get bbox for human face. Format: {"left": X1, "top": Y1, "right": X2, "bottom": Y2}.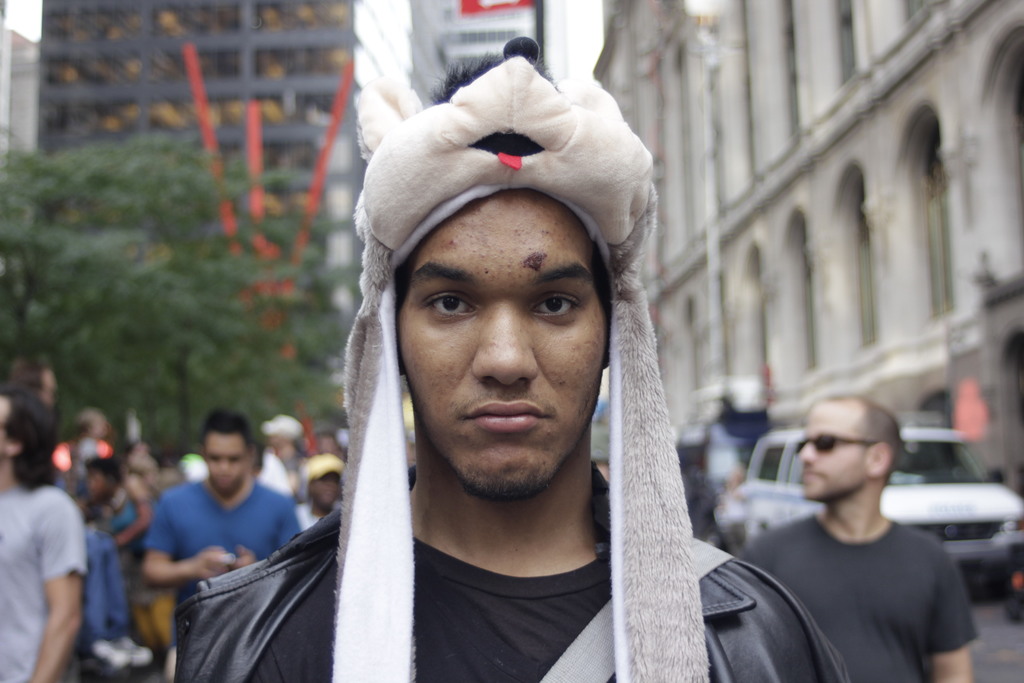
{"left": 796, "top": 411, "right": 867, "bottom": 497}.
